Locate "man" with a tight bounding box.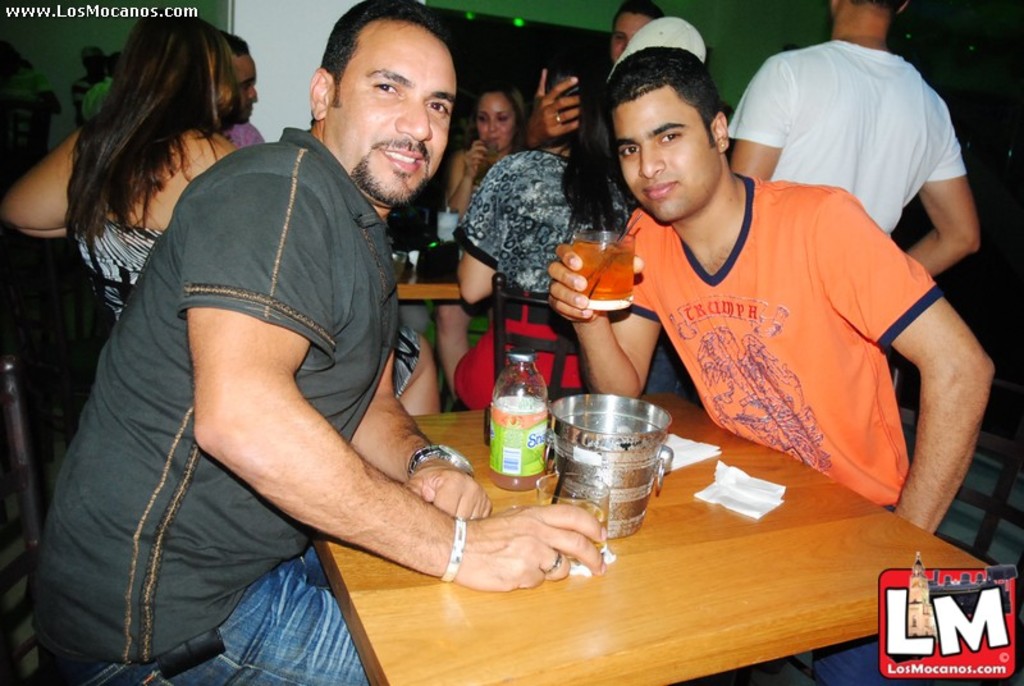
218:20:257:143.
